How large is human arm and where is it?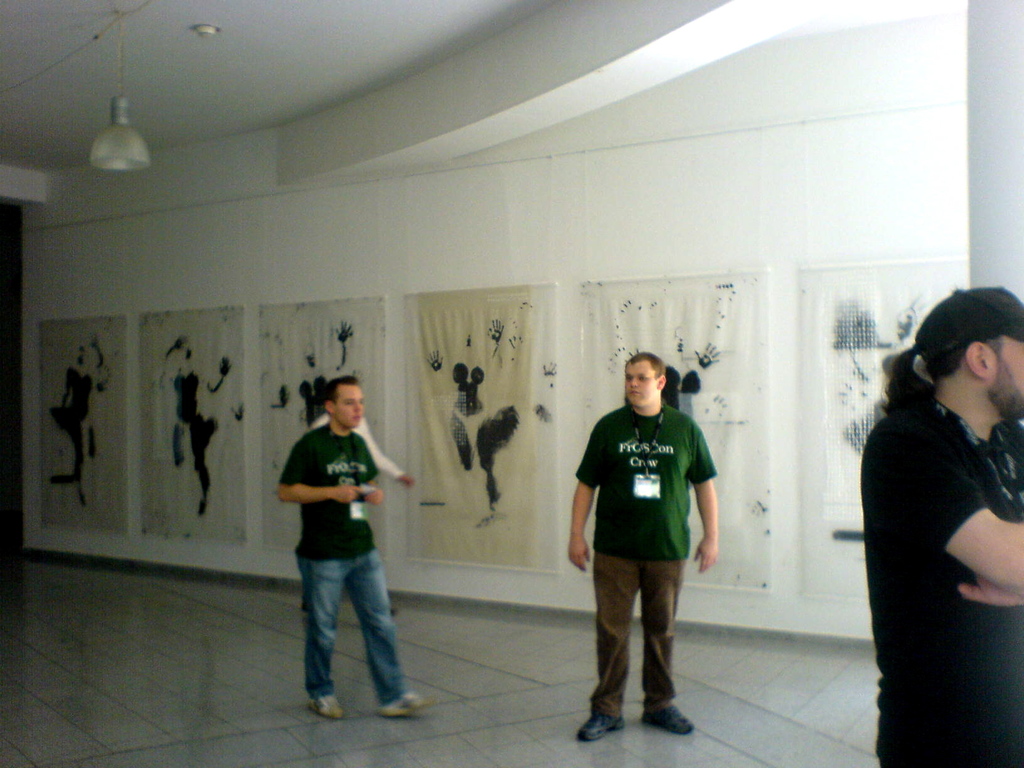
Bounding box: left=964, top=512, right=1023, bottom=609.
